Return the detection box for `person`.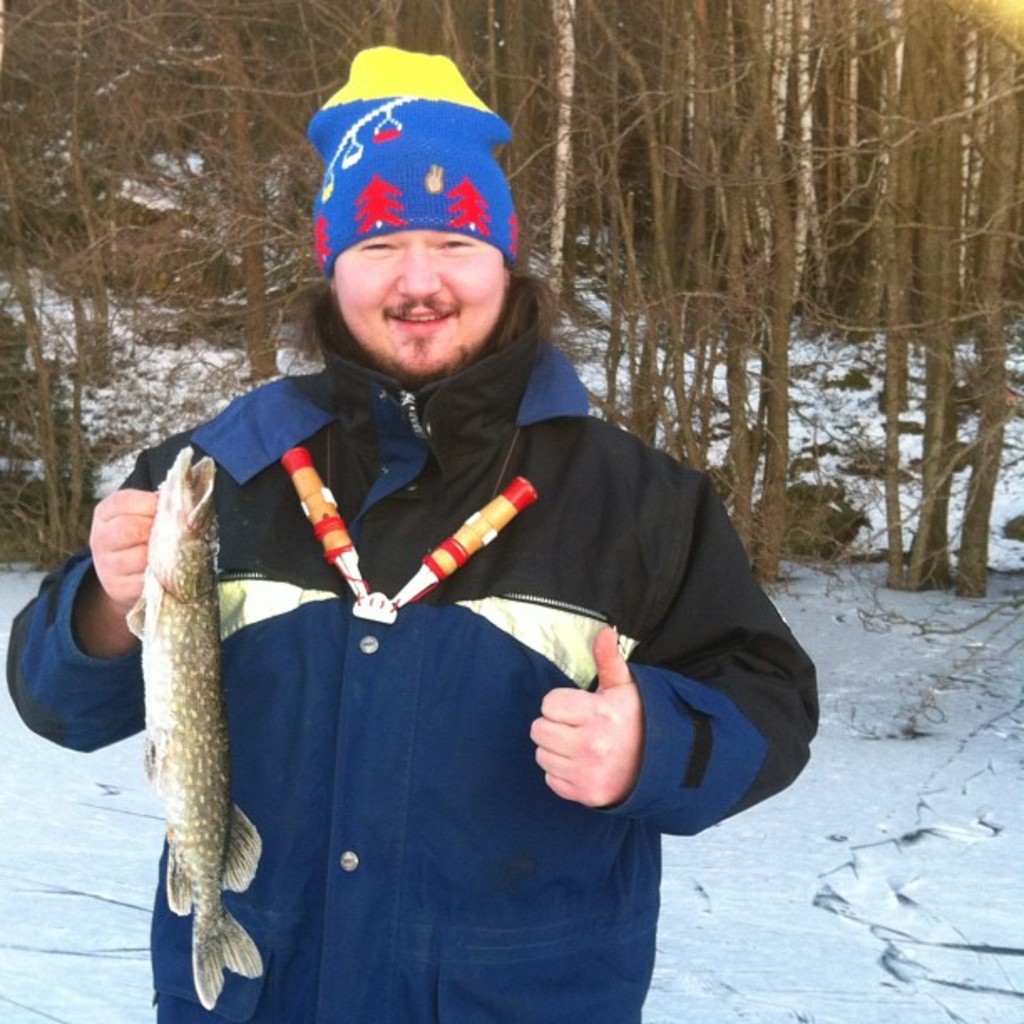
{"x1": 119, "y1": 70, "x2": 803, "y2": 1007}.
